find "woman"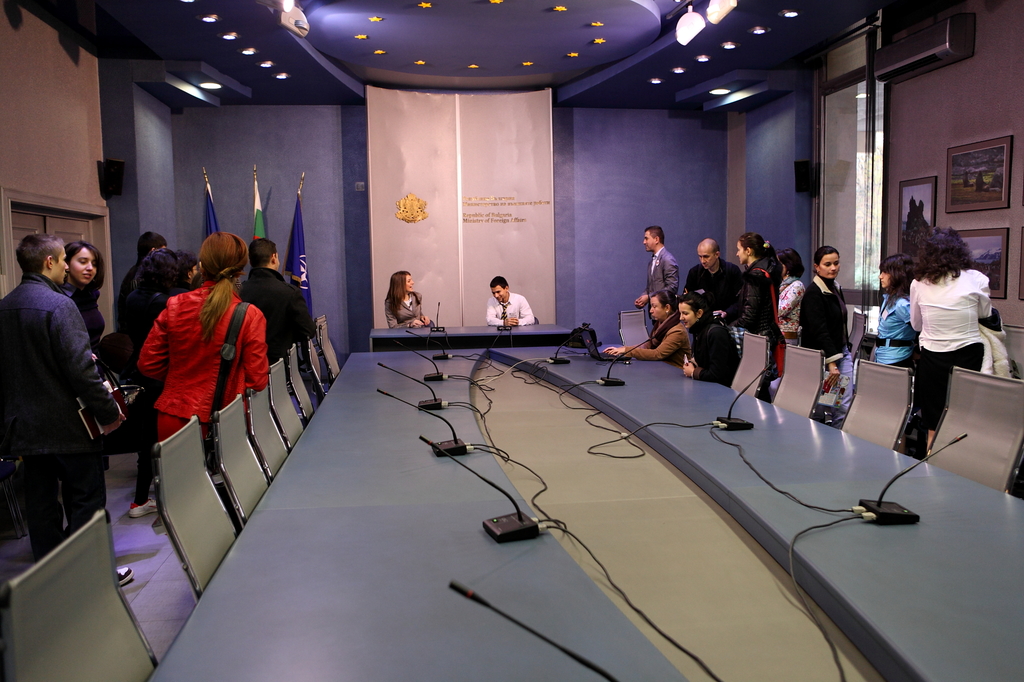
804 248 850 383
